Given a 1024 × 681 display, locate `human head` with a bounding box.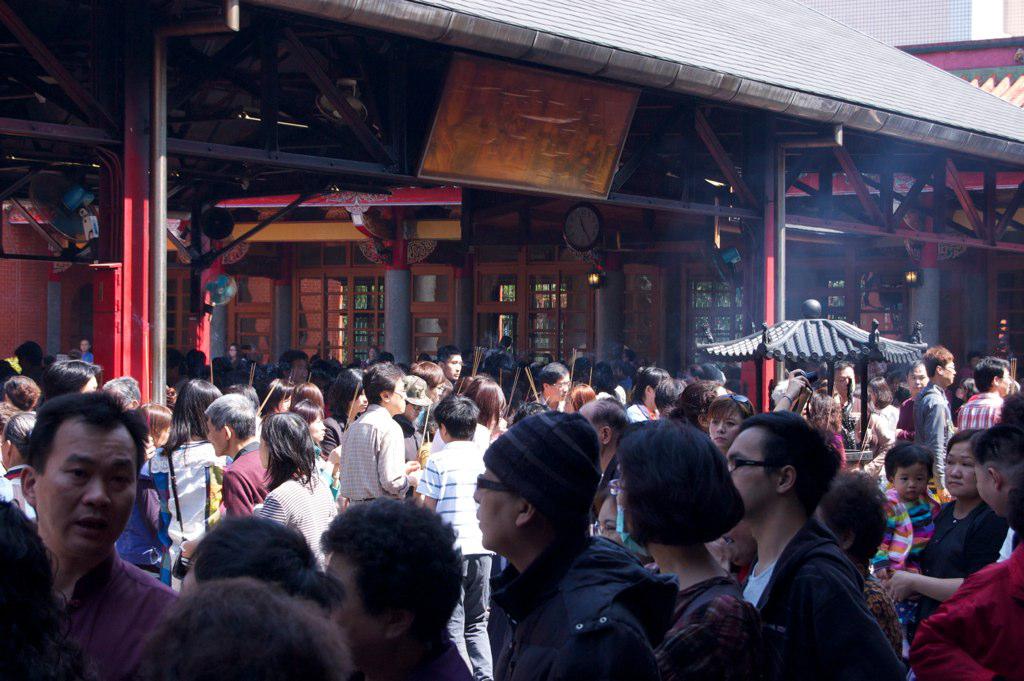
Located: bbox=[432, 391, 480, 441].
